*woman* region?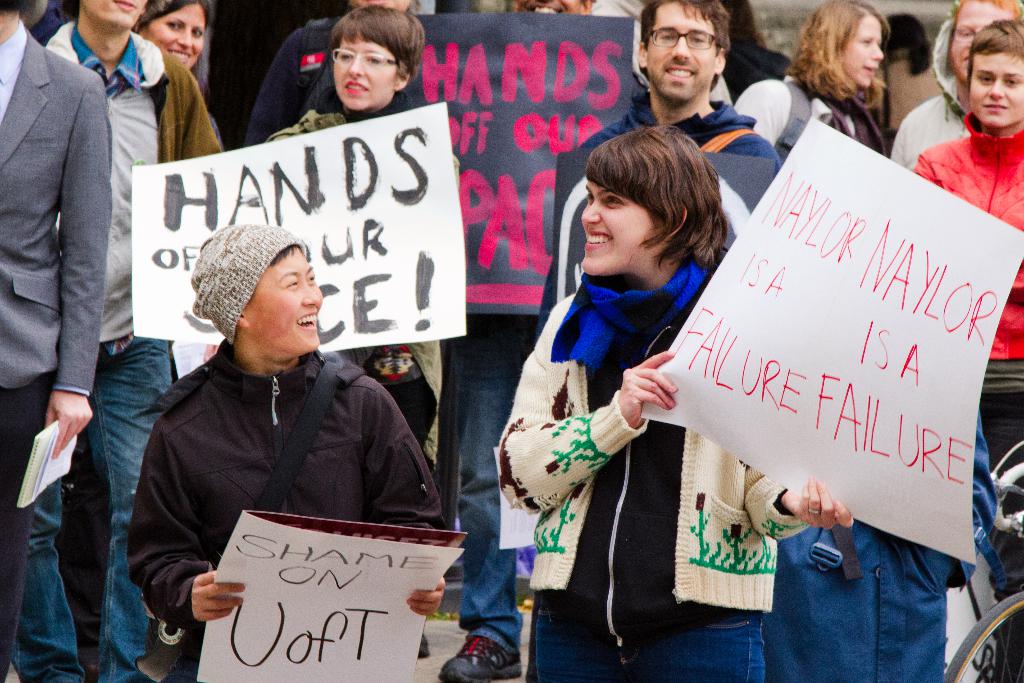
143,0,223,142
